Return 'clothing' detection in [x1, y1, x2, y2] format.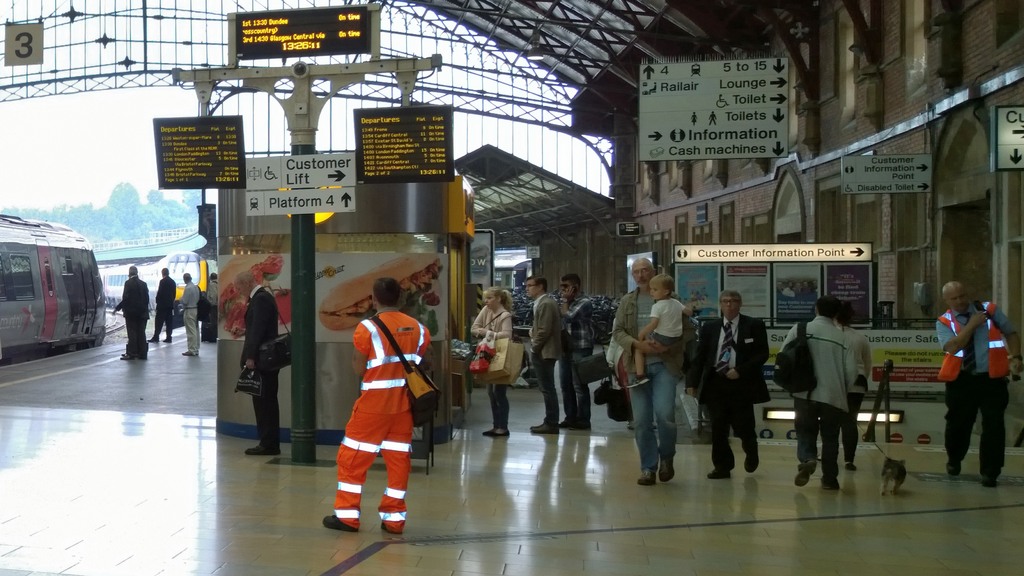
[155, 276, 180, 337].
